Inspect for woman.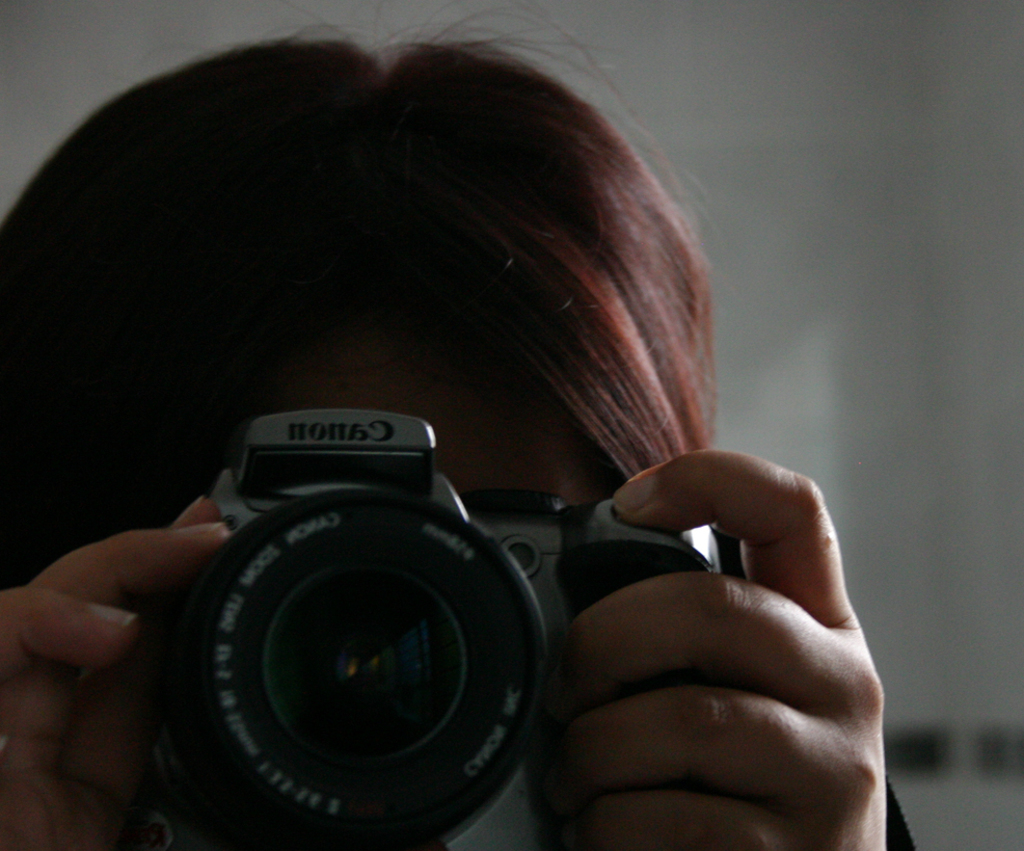
Inspection: pyautogui.locateOnScreen(59, 116, 861, 850).
